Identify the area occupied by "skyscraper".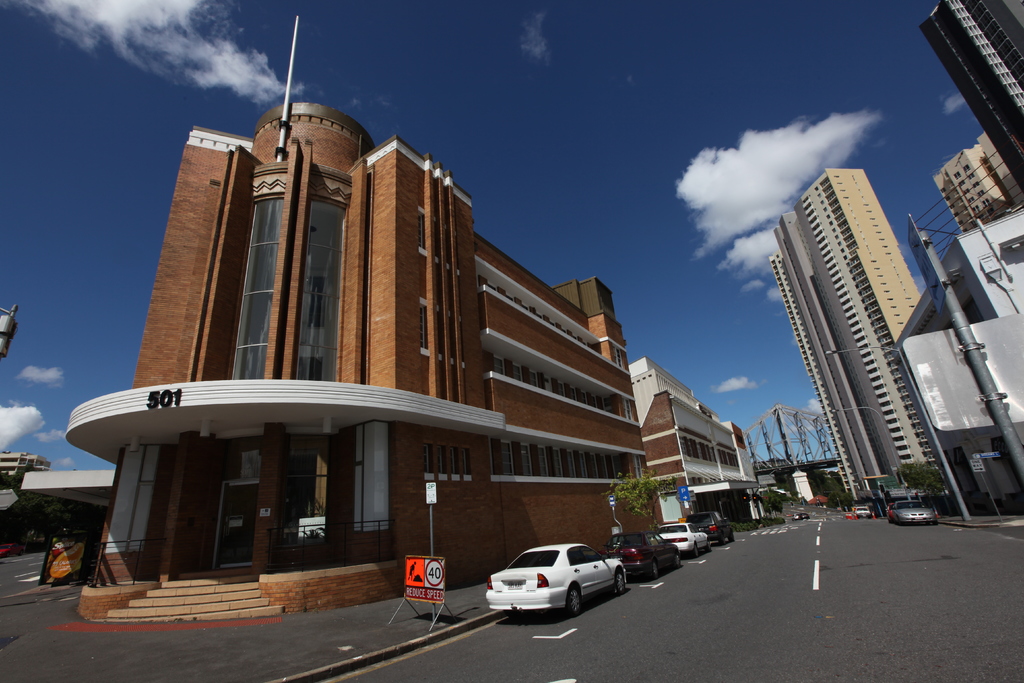
Area: <bbox>924, 0, 1023, 192</bbox>.
